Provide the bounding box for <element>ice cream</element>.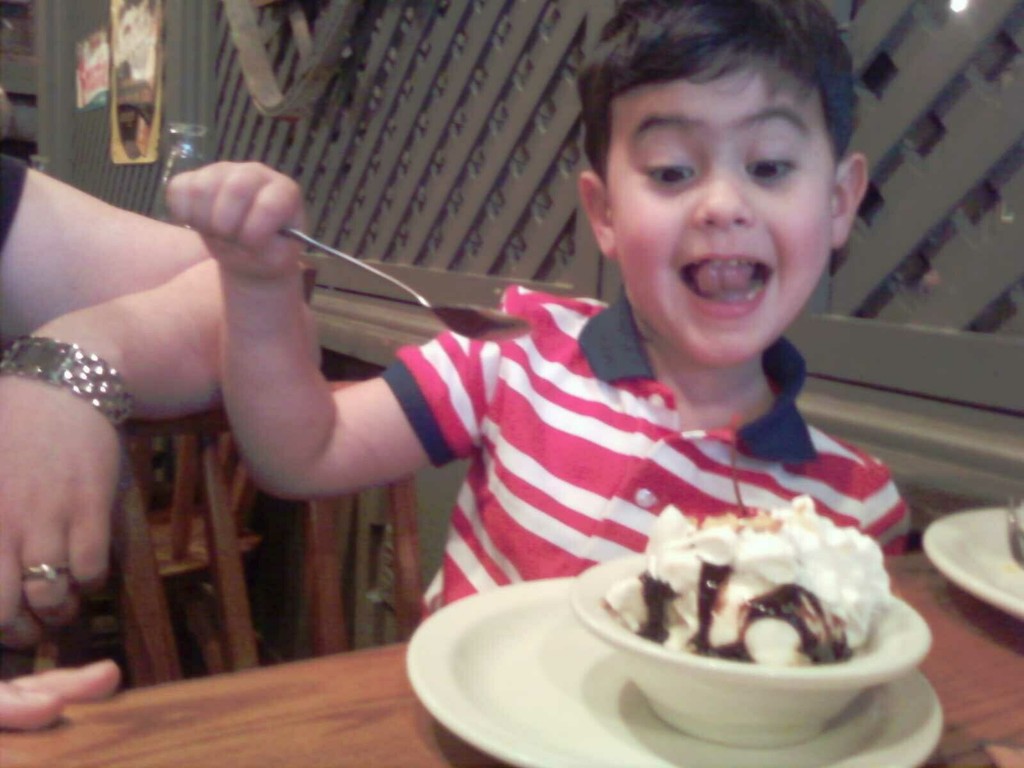
612/496/887/675.
